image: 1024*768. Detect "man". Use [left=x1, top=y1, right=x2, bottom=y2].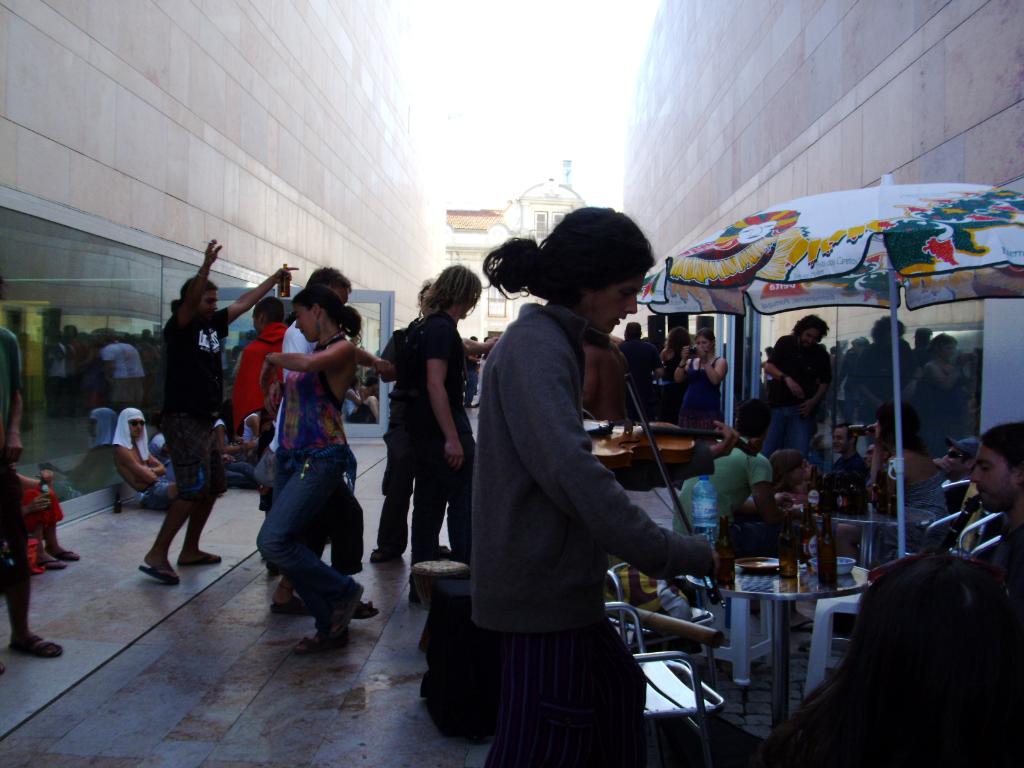
[left=140, top=237, right=299, bottom=584].
